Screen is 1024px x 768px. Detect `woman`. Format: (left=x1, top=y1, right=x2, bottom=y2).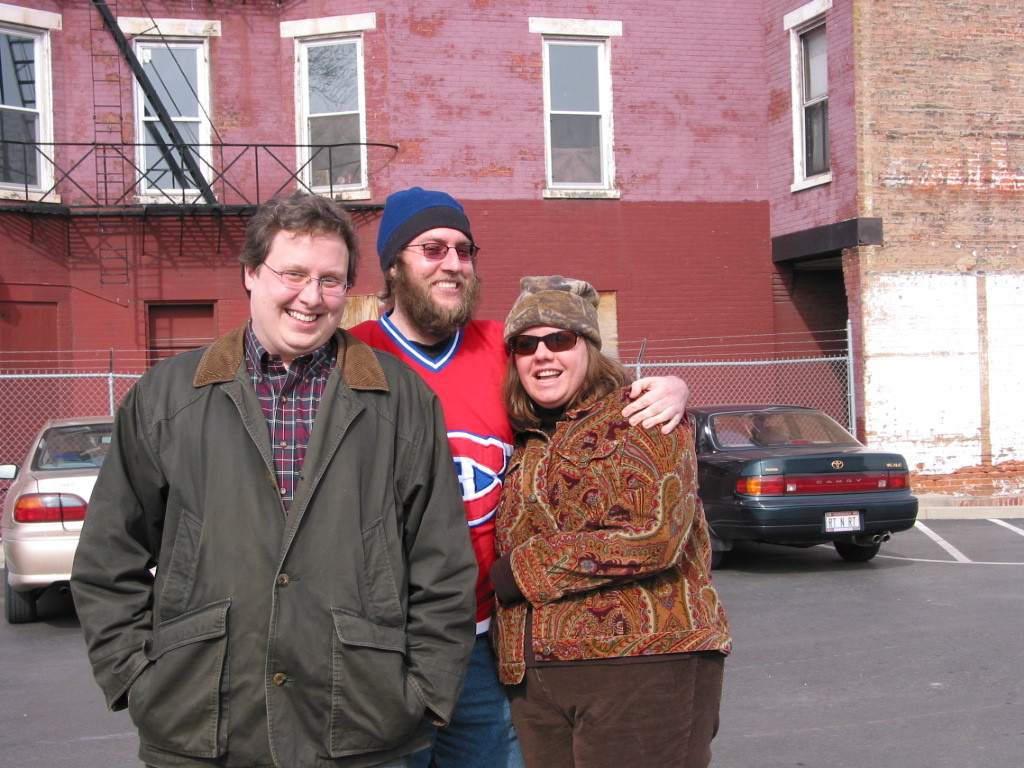
(left=466, top=259, right=726, bottom=759).
